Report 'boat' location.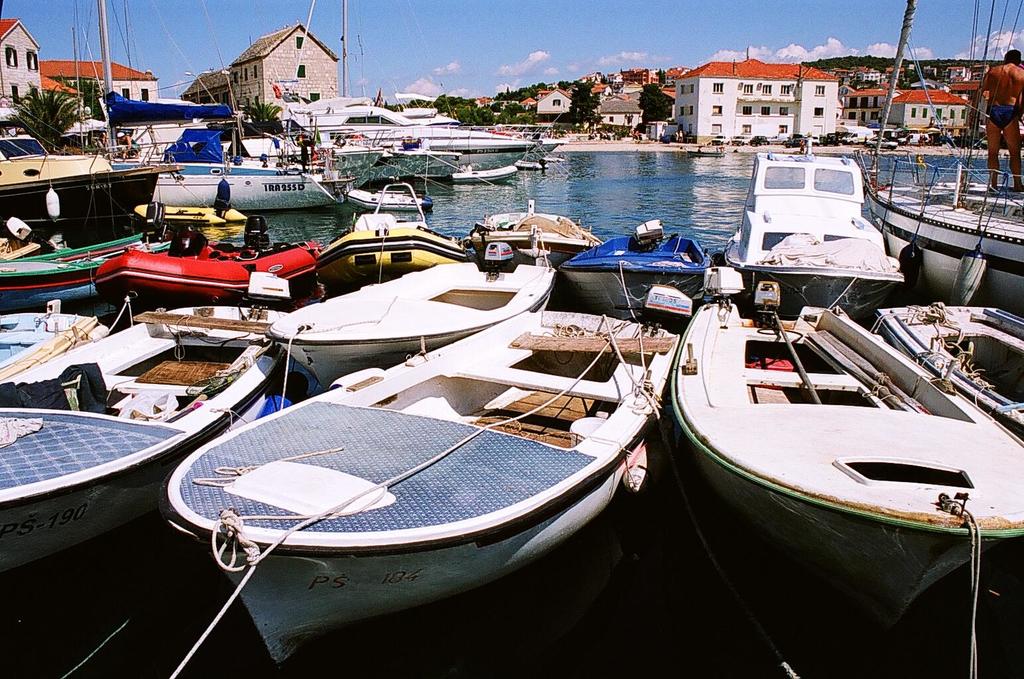
Report: [875, 307, 1023, 448].
